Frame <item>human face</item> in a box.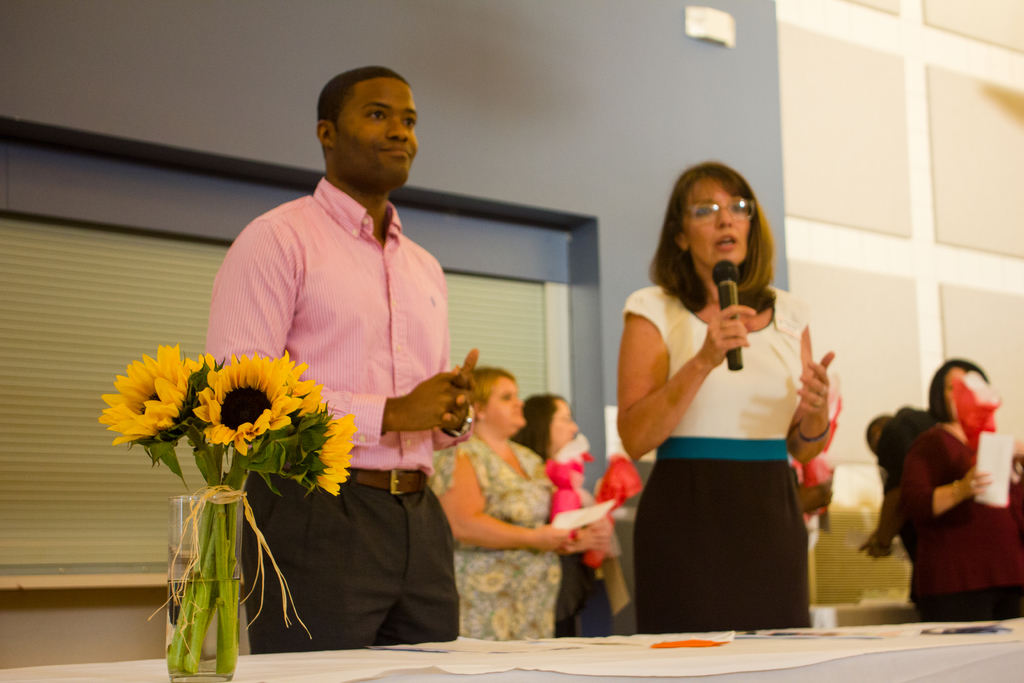
(492, 371, 527, 425).
